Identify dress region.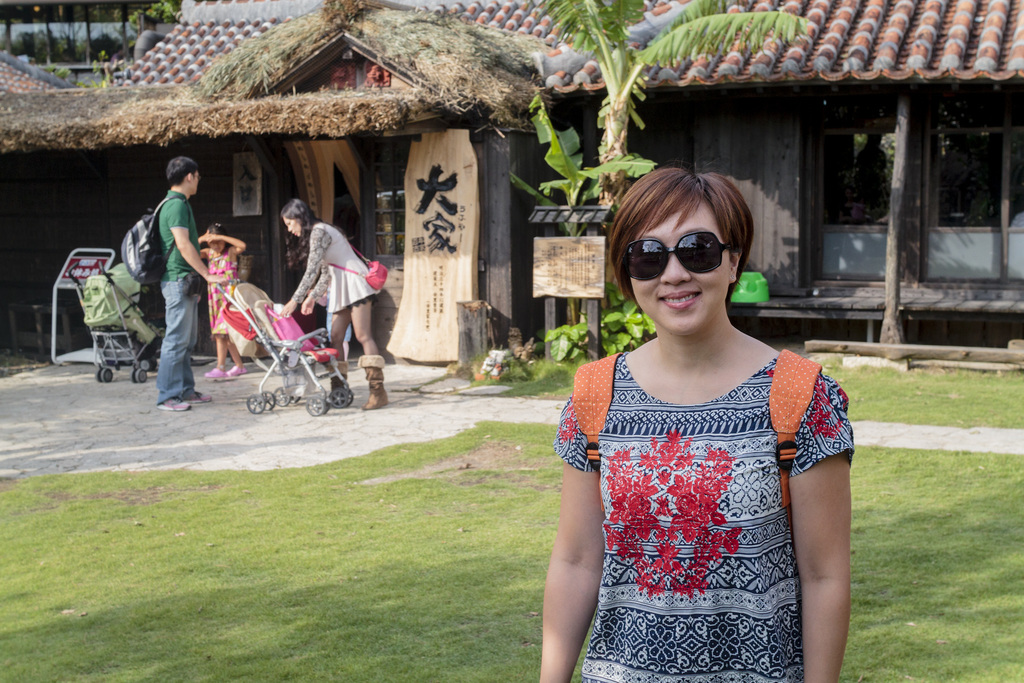
Region: box(546, 344, 870, 679).
